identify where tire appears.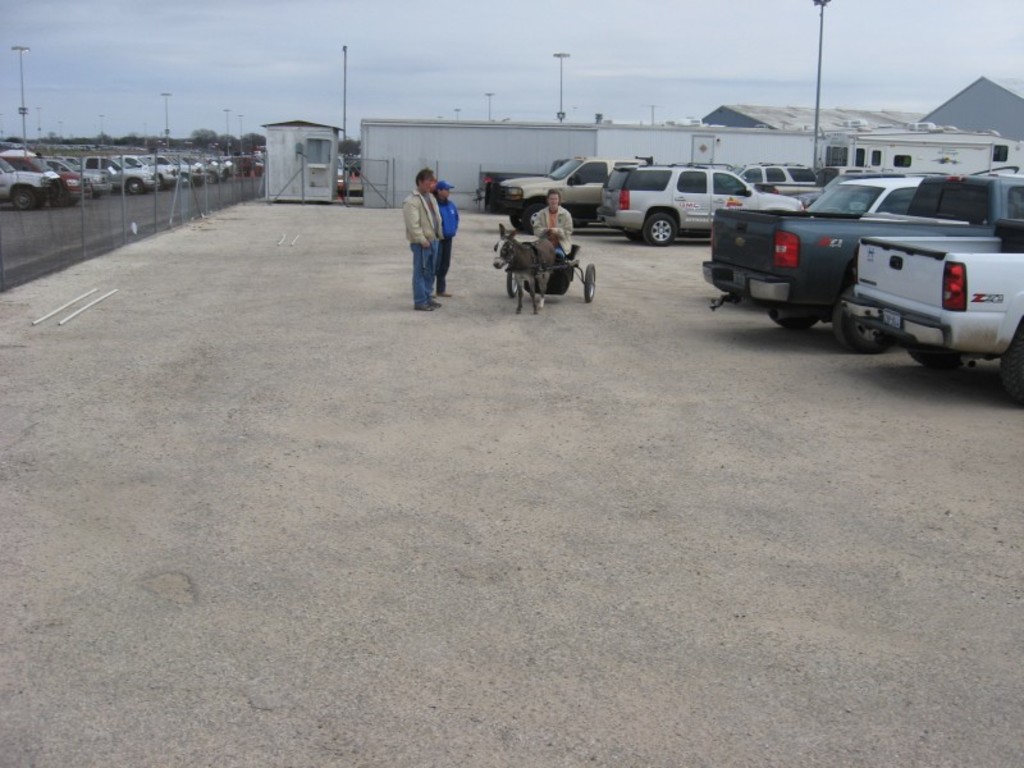
Appears at [x1=152, y1=173, x2=165, y2=192].
